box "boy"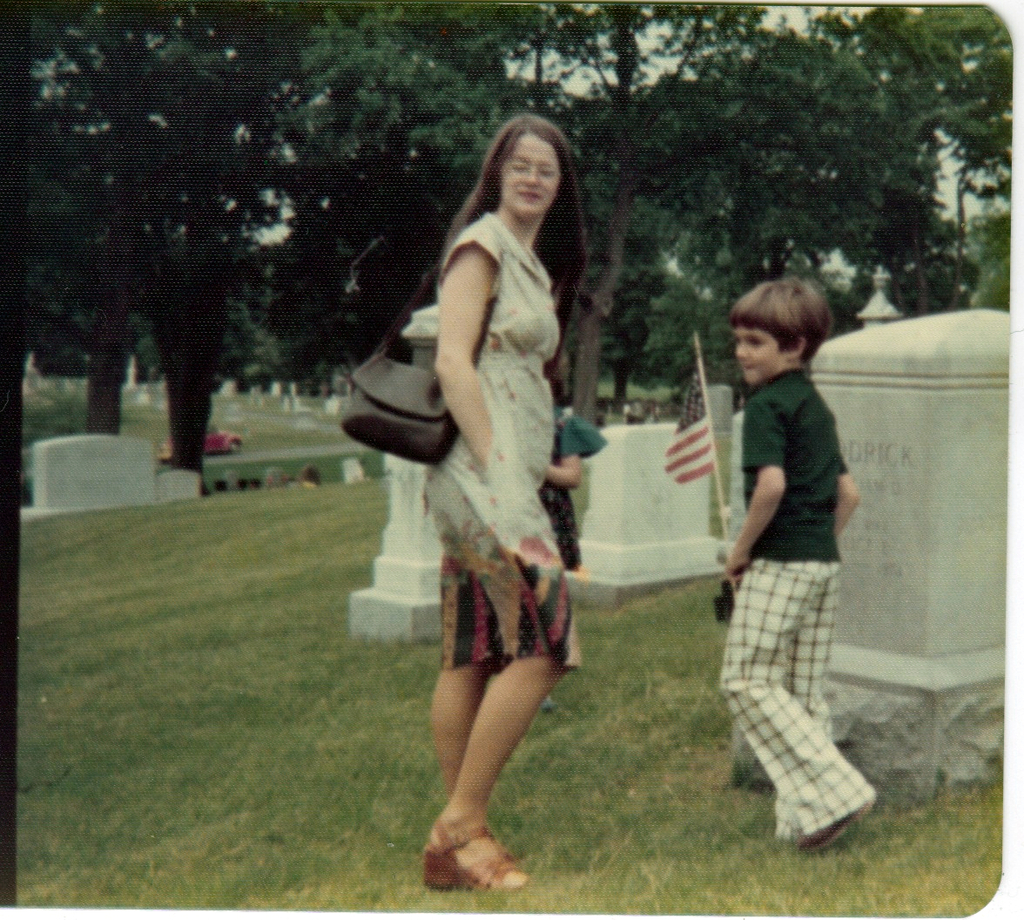
rect(724, 273, 876, 852)
